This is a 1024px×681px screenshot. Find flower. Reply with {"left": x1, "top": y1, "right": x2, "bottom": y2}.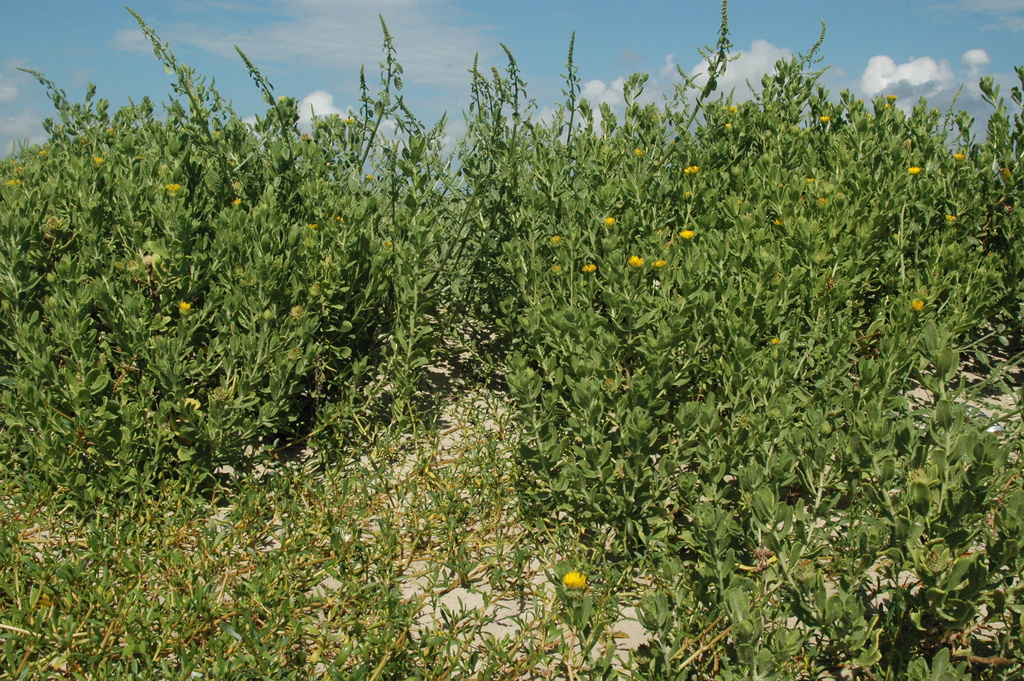
{"left": 767, "top": 338, "right": 780, "bottom": 346}.
